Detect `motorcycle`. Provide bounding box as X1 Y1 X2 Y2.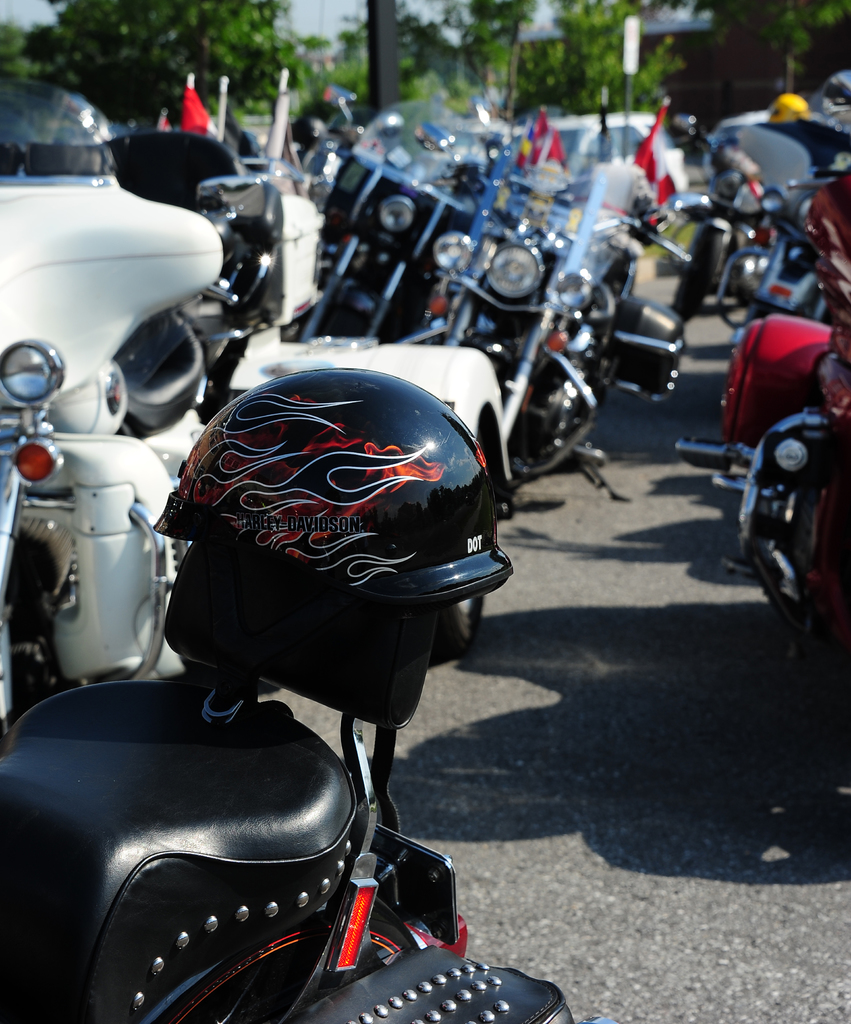
722 152 850 328.
